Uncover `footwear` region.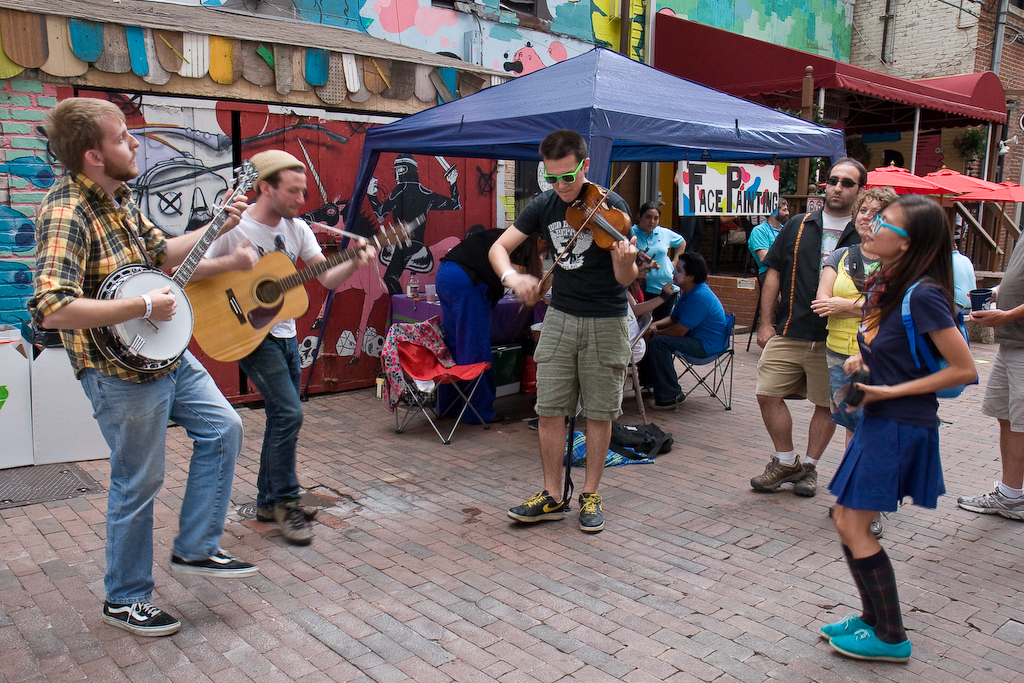
Uncovered: pyautogui.locateOnScreen(956, 482, 1023, 520).
